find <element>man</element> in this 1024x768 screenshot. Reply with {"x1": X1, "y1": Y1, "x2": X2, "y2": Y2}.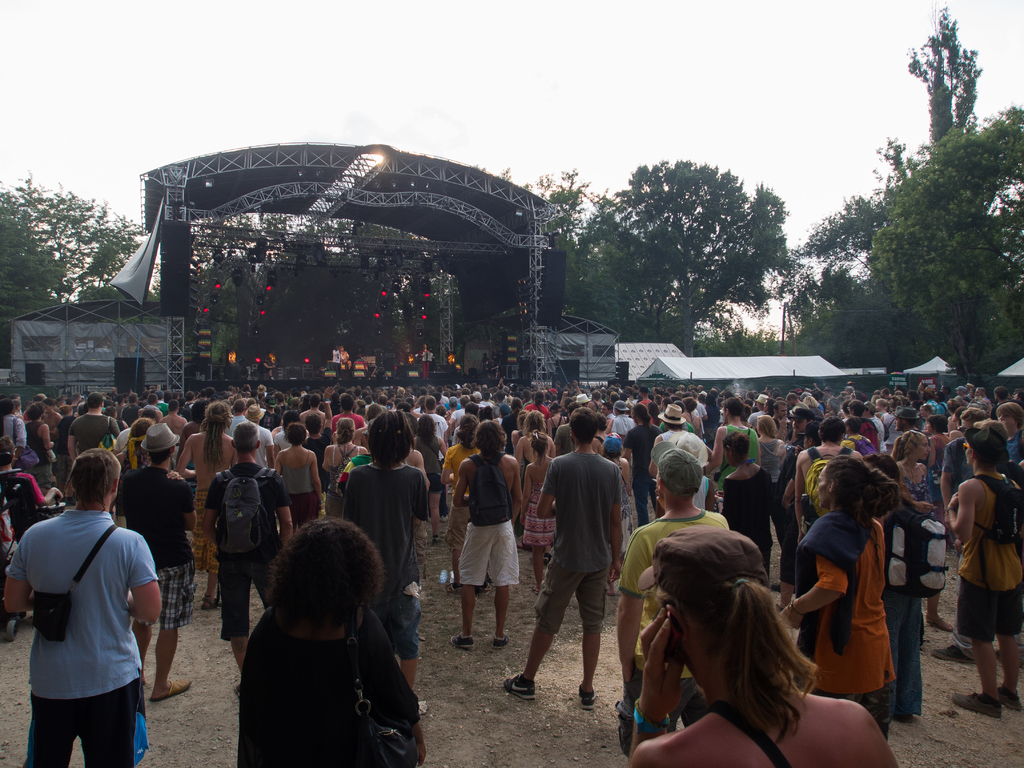
{"x1": 948, "y1": 426, "x2": 1023, "y2": 719}.
